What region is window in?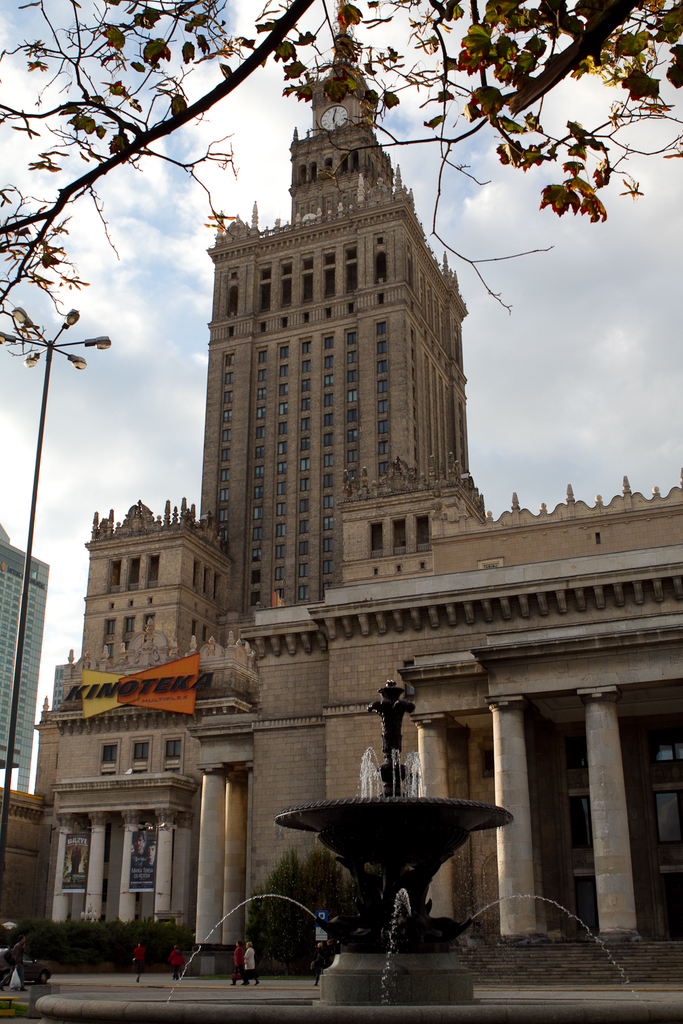
[x1=326, y1=456, x2=331, y2=468].
